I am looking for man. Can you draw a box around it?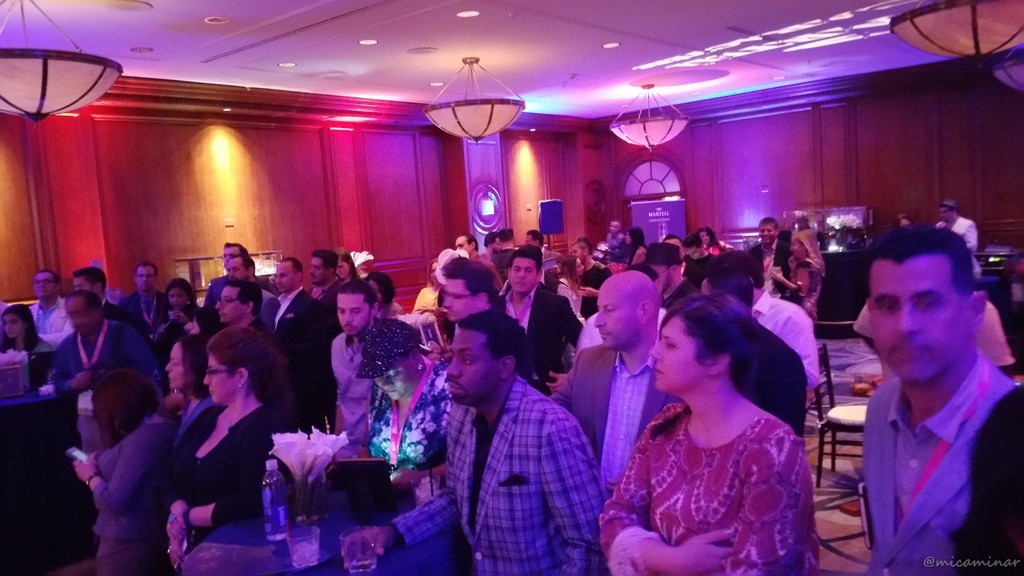
Sure, the bounding box is region(321, 275, 410, 456).
